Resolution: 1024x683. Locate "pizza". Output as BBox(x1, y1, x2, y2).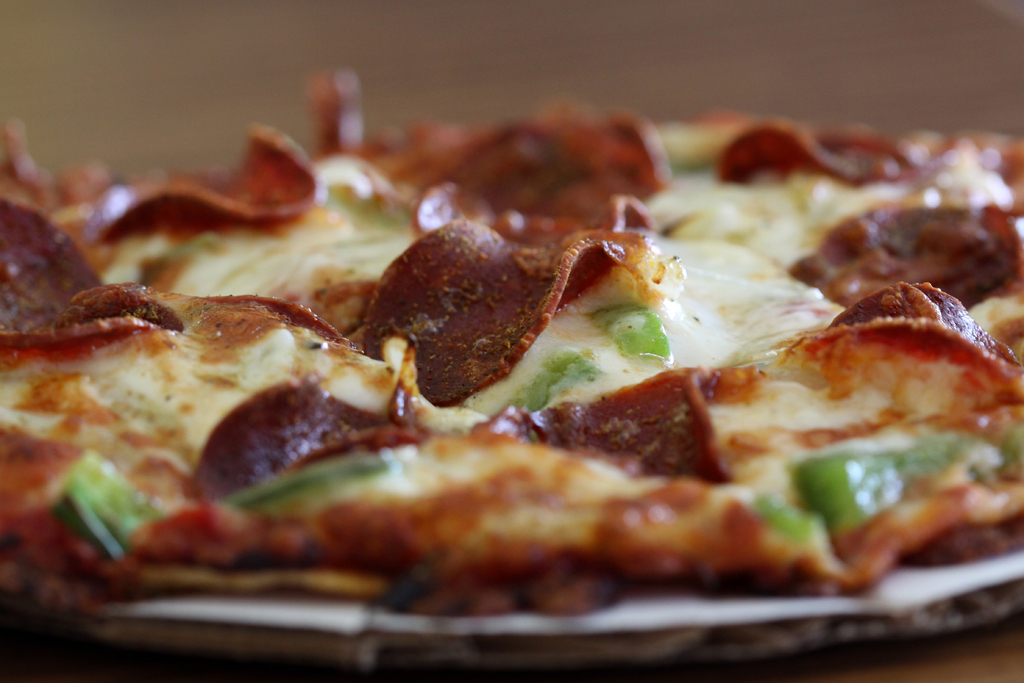
BBox(0, 35, 1023, 636).
